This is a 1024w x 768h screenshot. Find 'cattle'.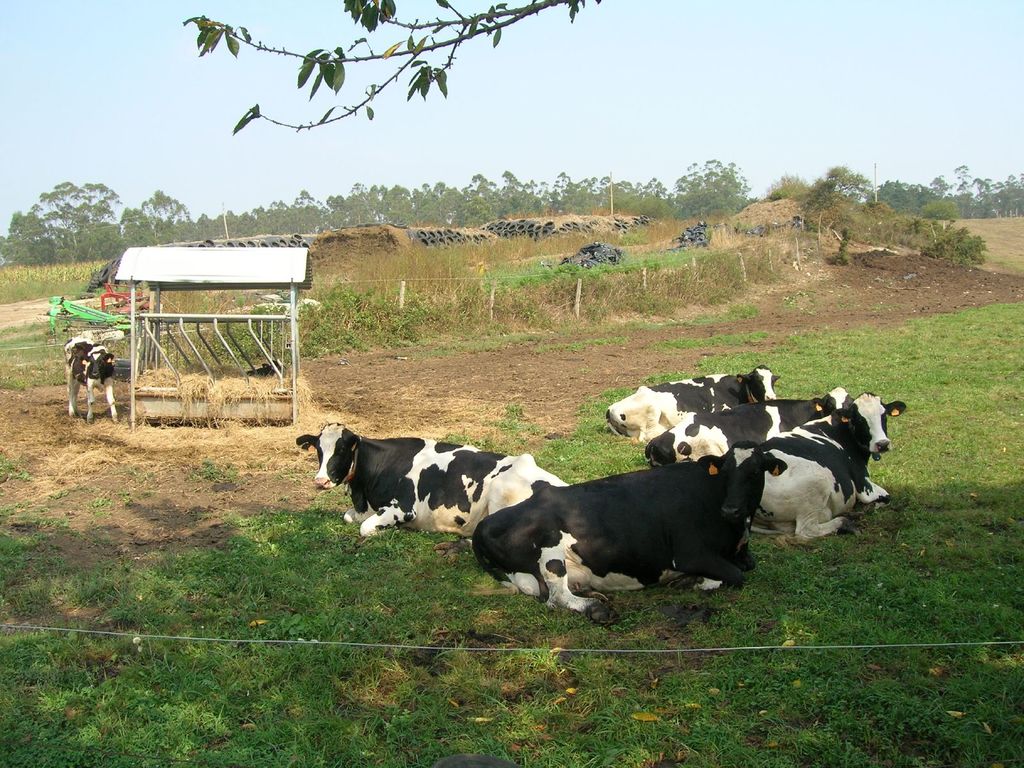
Bounding box: (x1=292, y1=420, x2=568, y2=559).
